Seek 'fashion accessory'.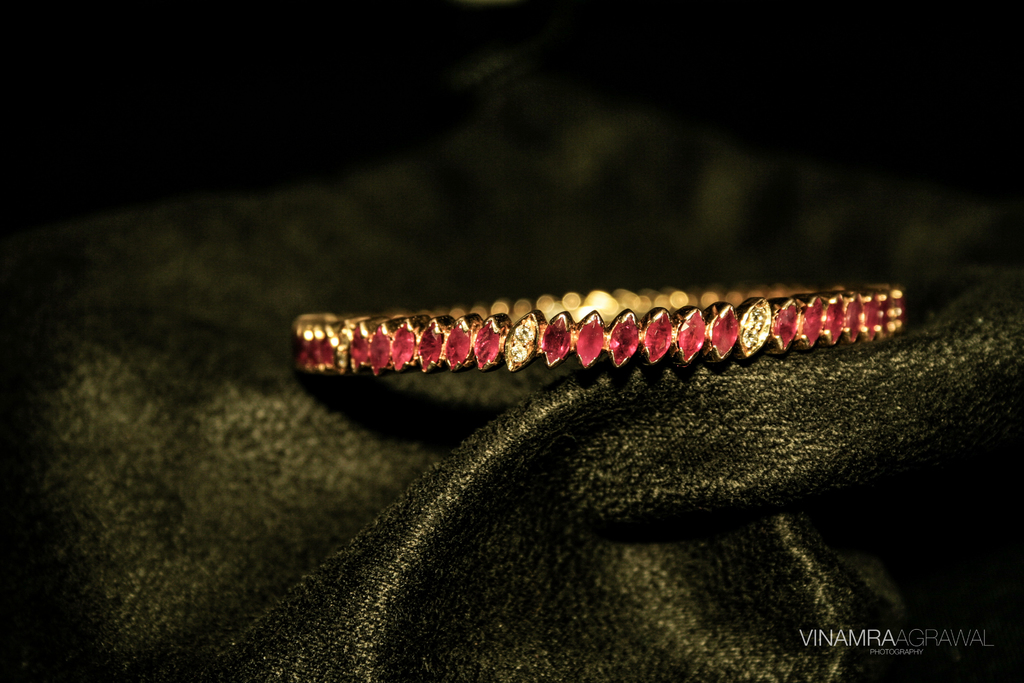
(x1=296, y1=280, x2=906, y2=372).
